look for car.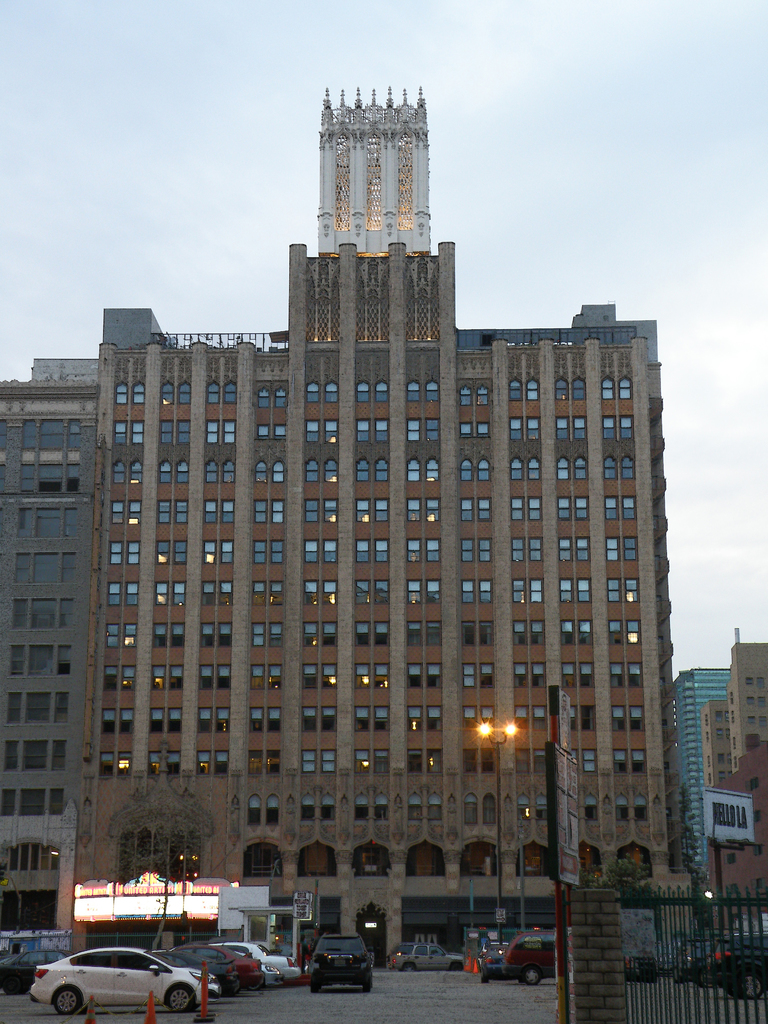
Found: 396/935/466/966.
